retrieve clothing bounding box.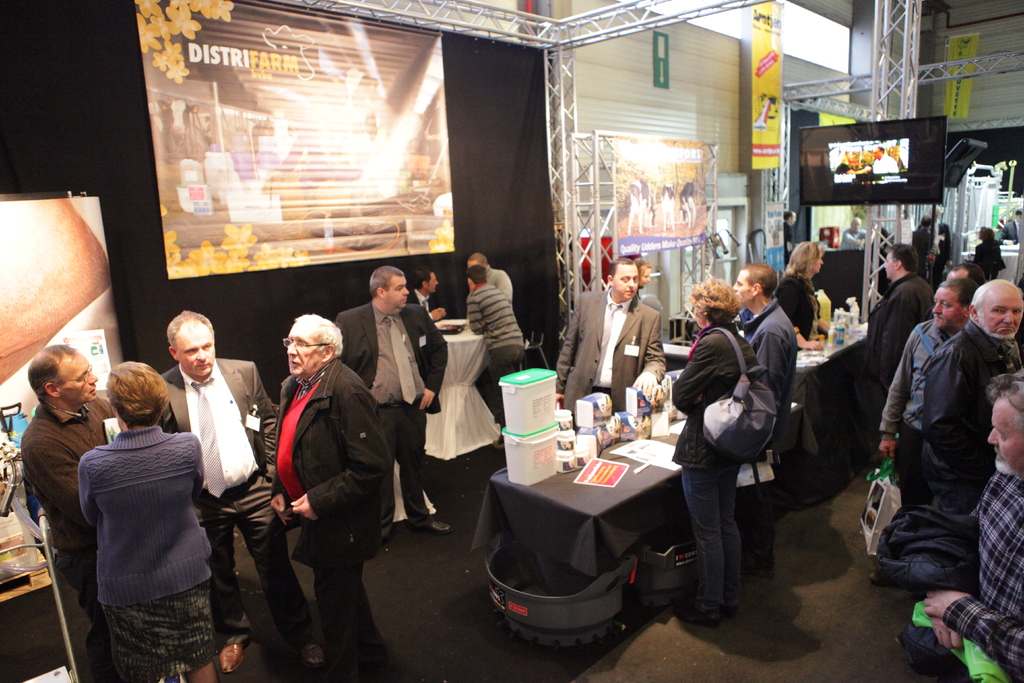
Bounding box: 938 452 1023 678.
